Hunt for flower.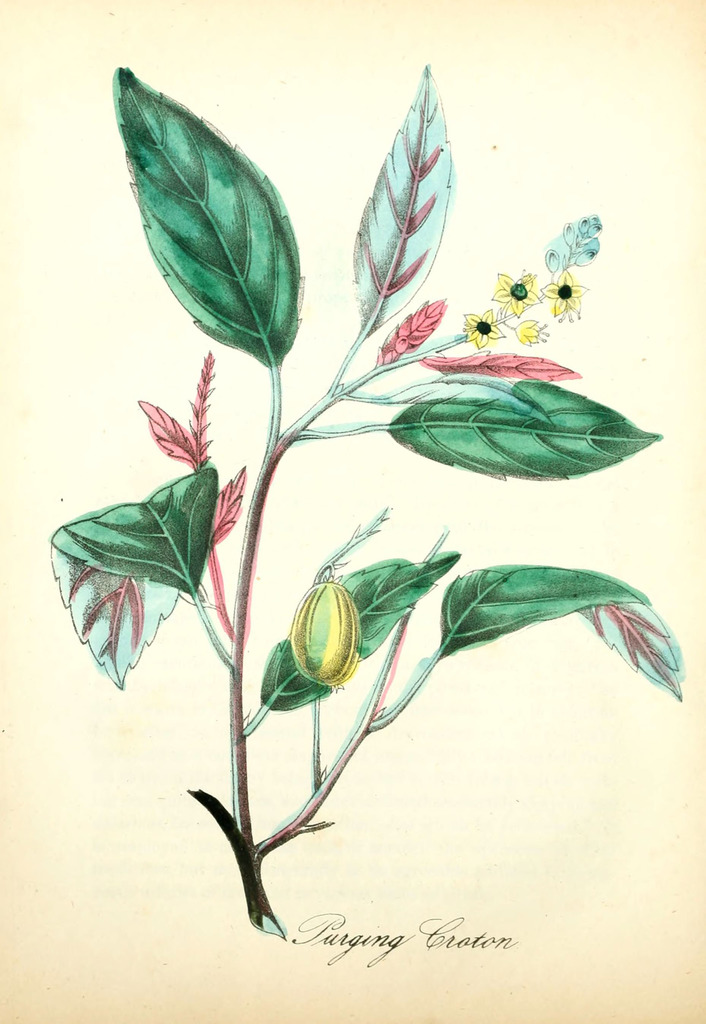
Hunted down at Rect(492, 268, 540, 316).
